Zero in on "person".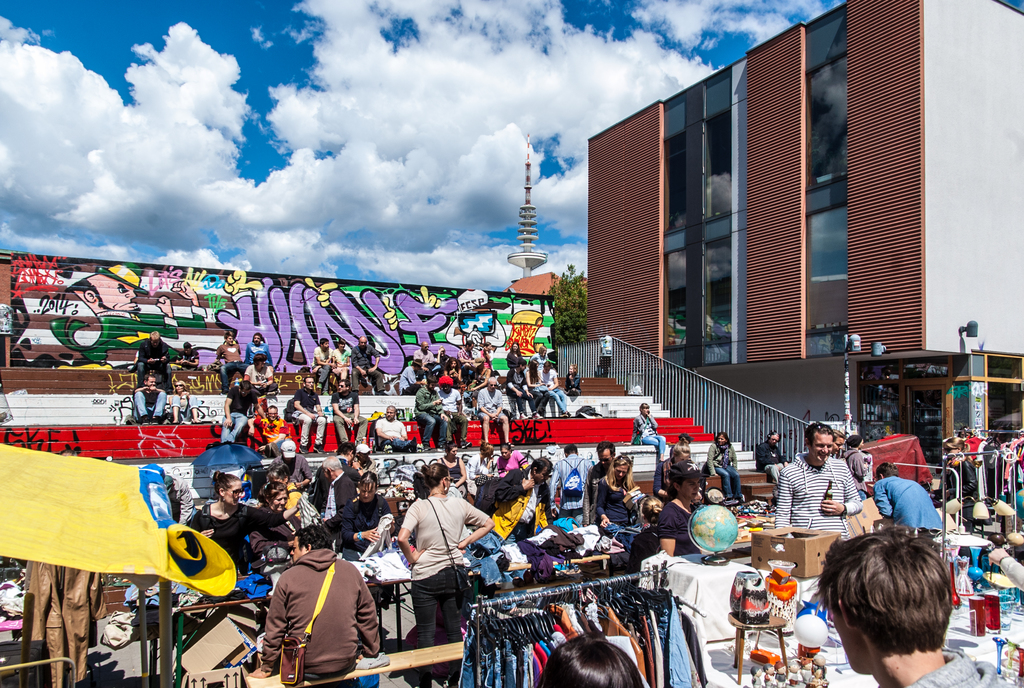
Zeroed in: 324/455/360/526.
